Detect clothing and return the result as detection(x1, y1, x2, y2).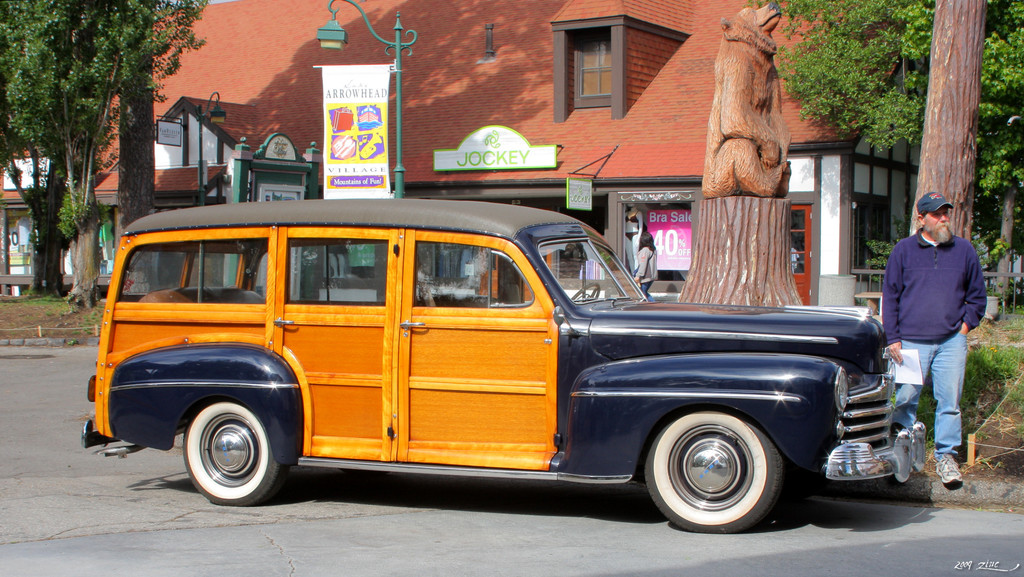
detection(625, 213, 639, 224).
